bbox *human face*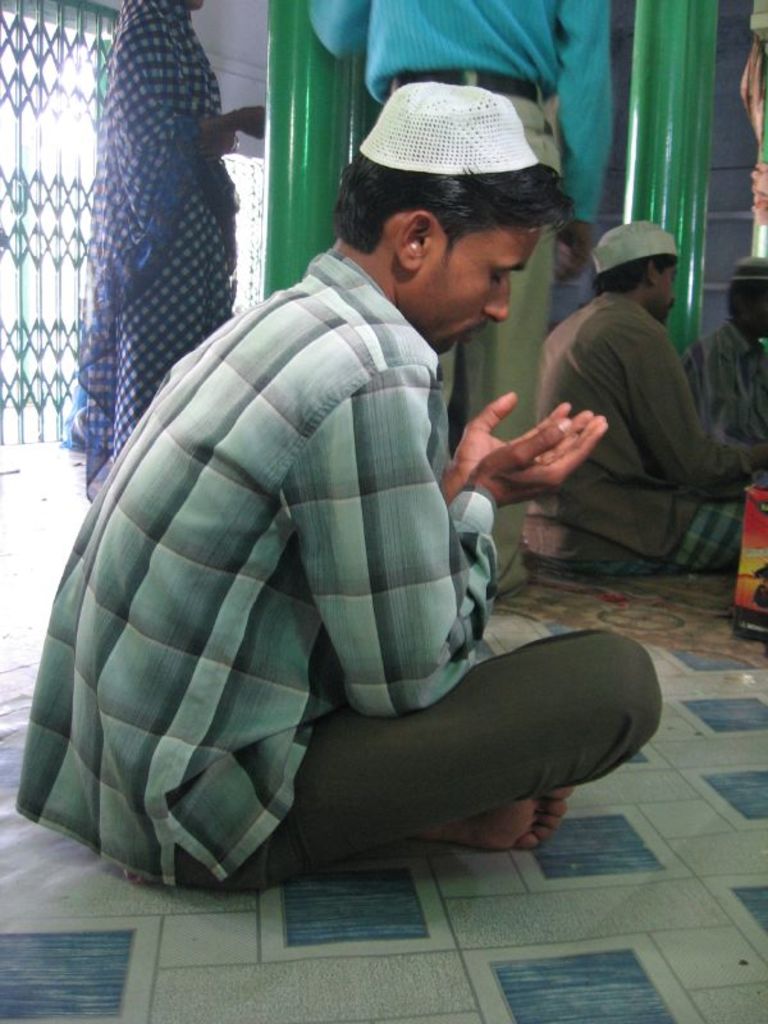
{"x1": 408, "y1": 221, "x2": 544, "y2": 361}
